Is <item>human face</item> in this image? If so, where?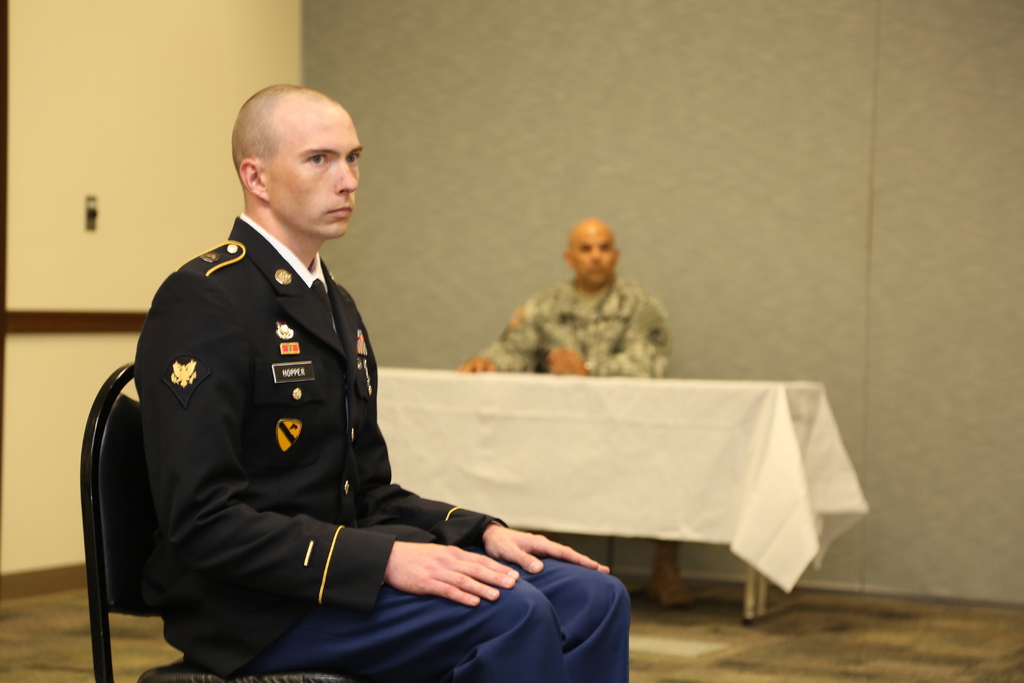
Yes, at bbox=(575, 225, 616, 285).
